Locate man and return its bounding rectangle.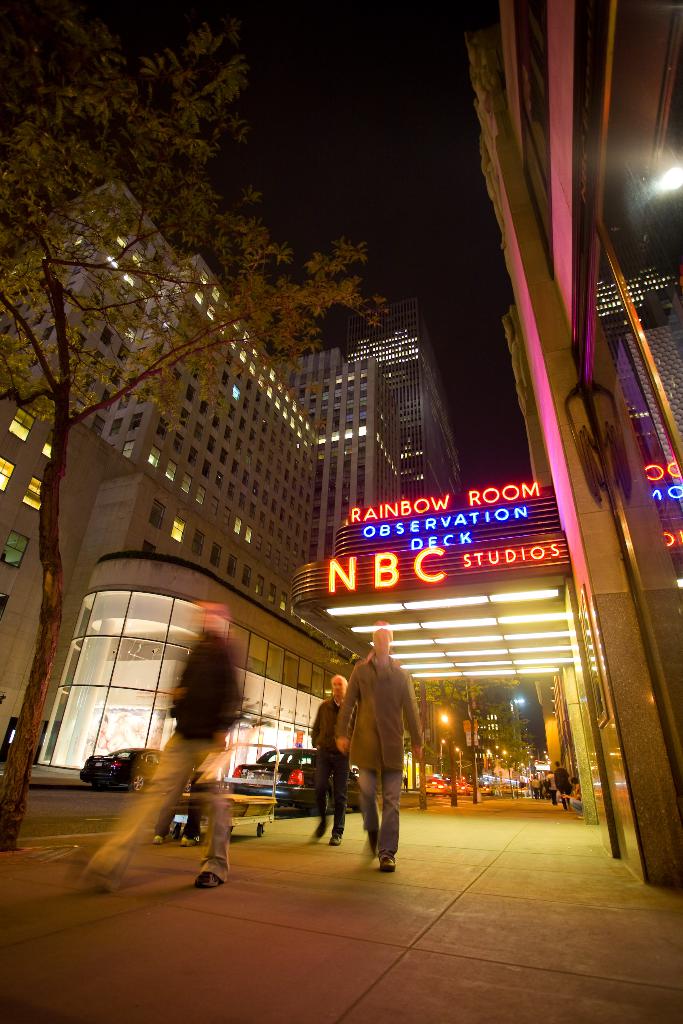
x1=312, y1=675, x2=352, y2=837.
